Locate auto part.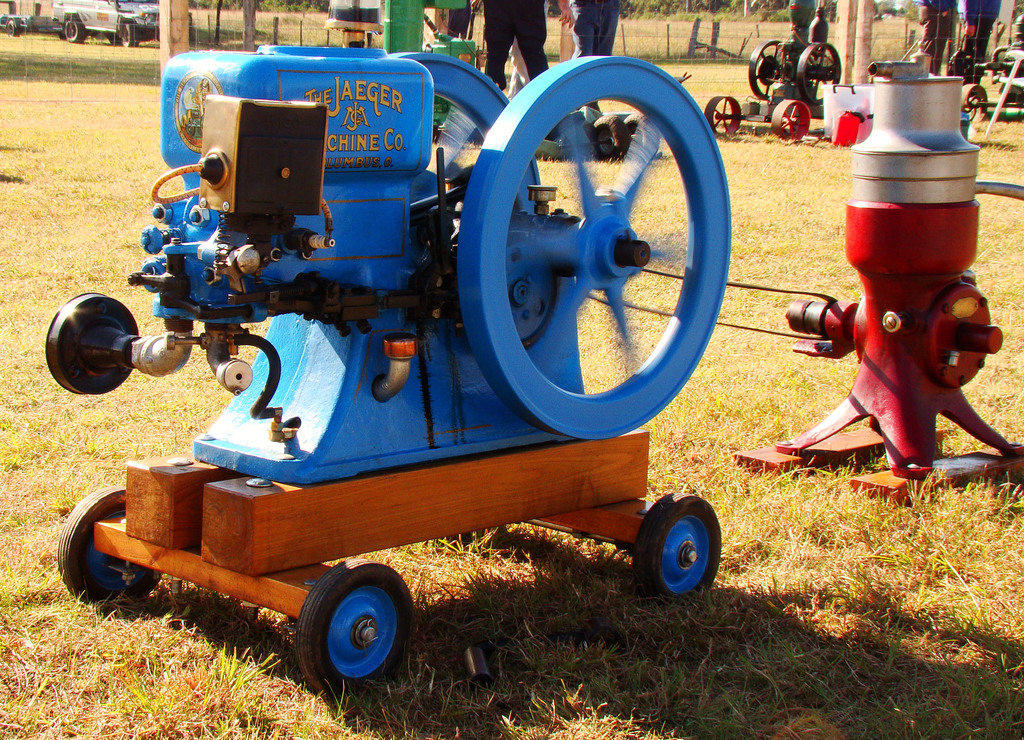
Bounding box: 54:291:147:389.
